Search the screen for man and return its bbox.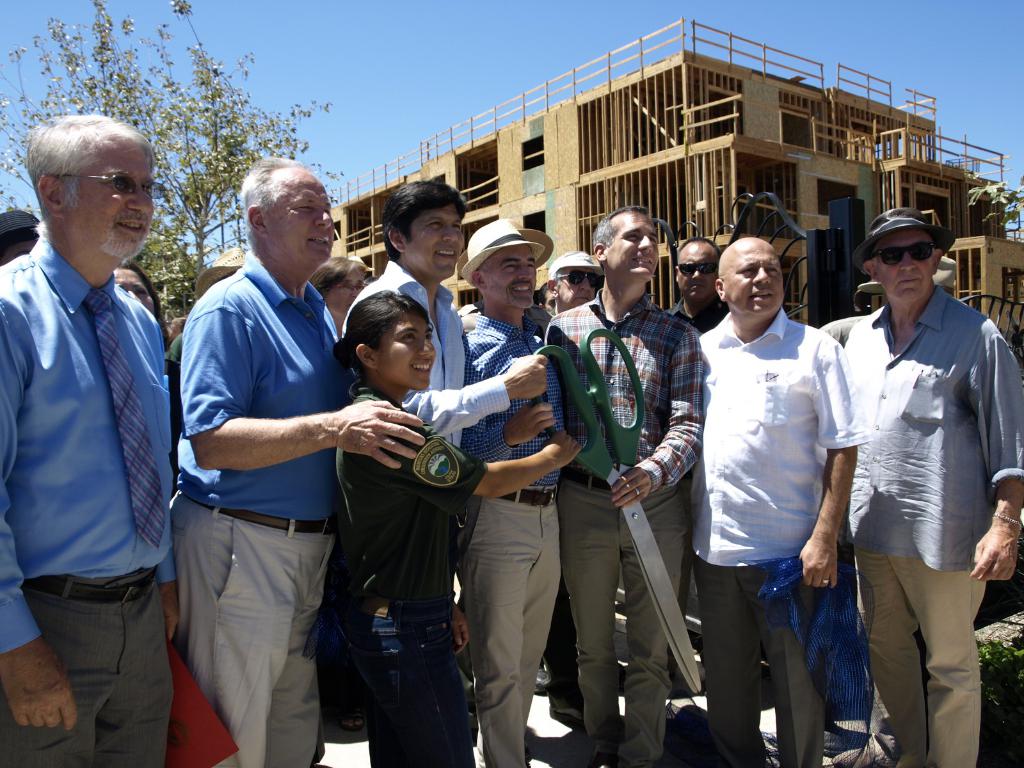
Found: [542,247,613,320].
